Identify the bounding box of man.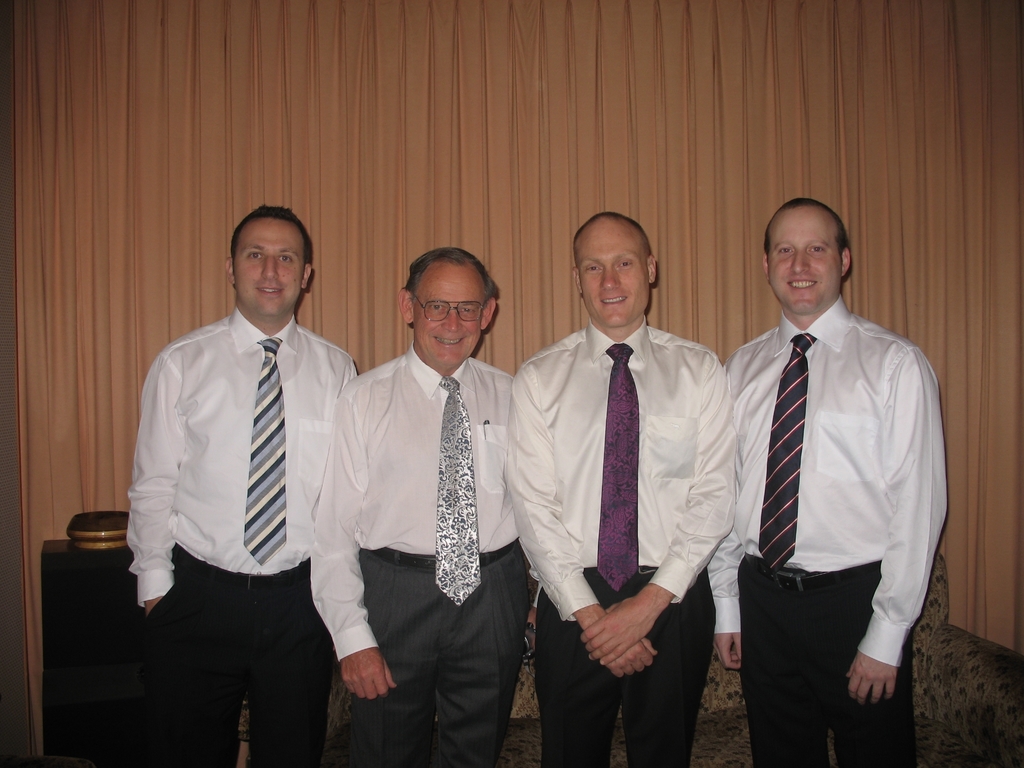
<region>703, 193, 953, 767</region>.
